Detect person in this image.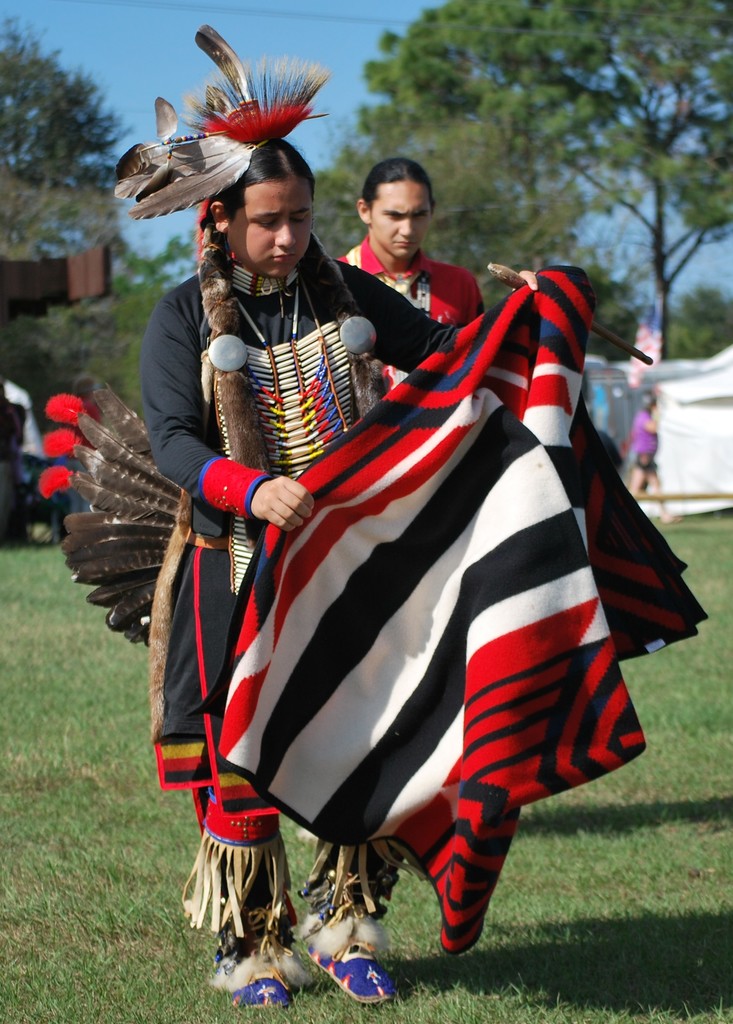
Detection: box=[338, 159, 479, 381].
